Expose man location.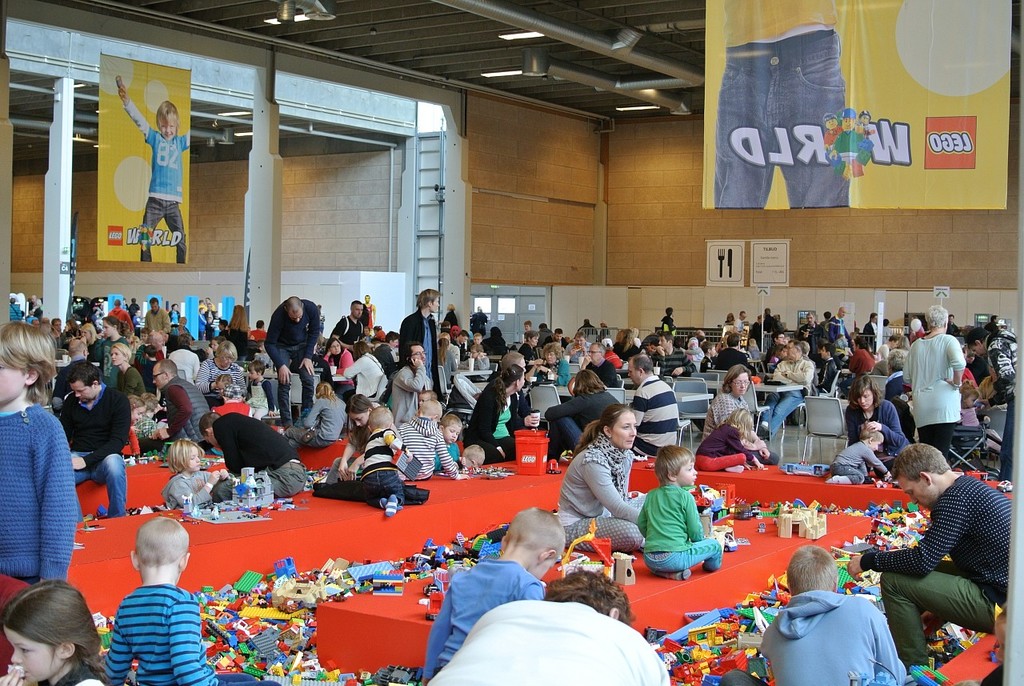
Exposed at box(582, 344, 618, 387).
